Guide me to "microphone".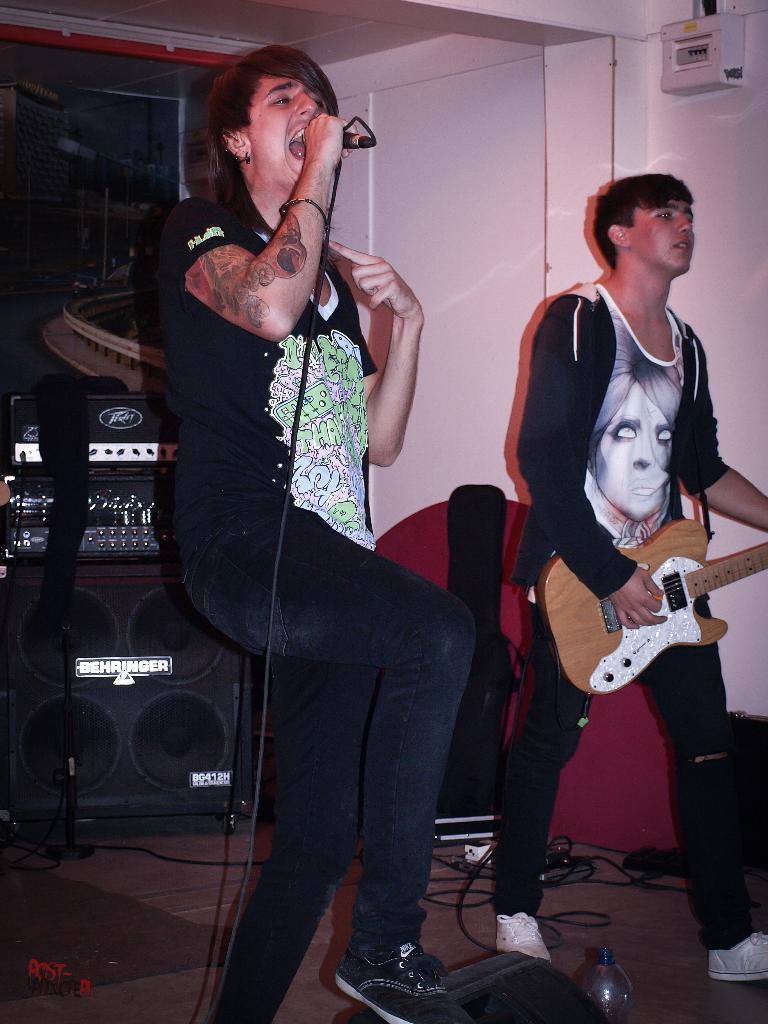
Guidance: BBox(342, 128, 365, 147).
